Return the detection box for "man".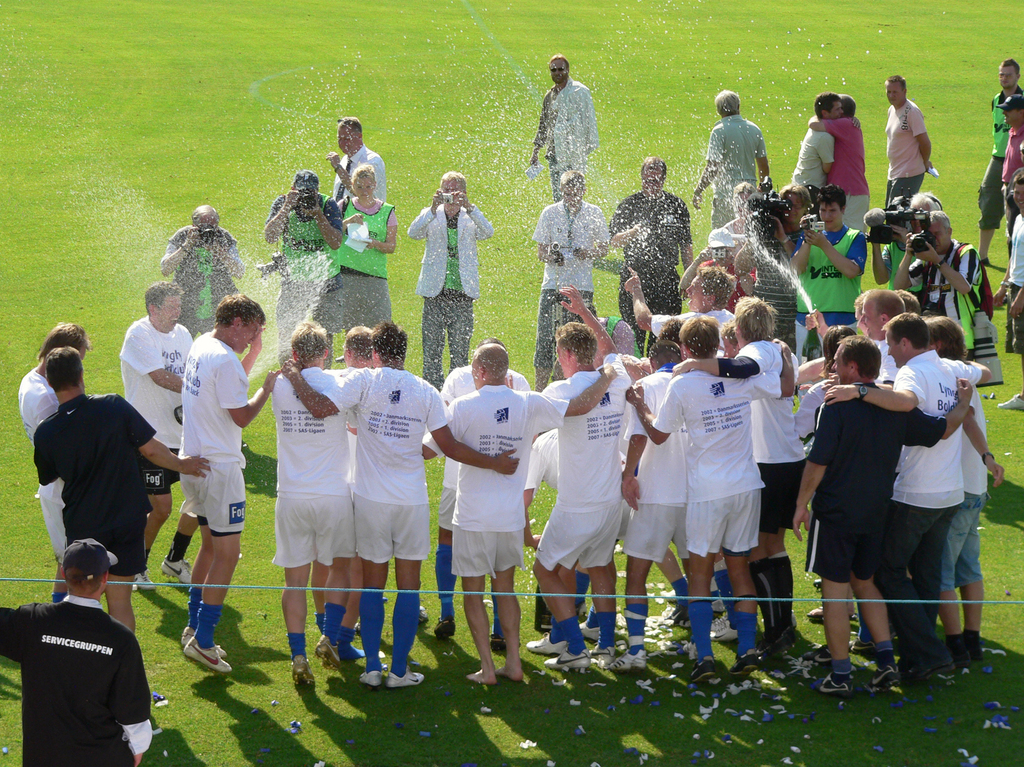
796 188 868 348.
